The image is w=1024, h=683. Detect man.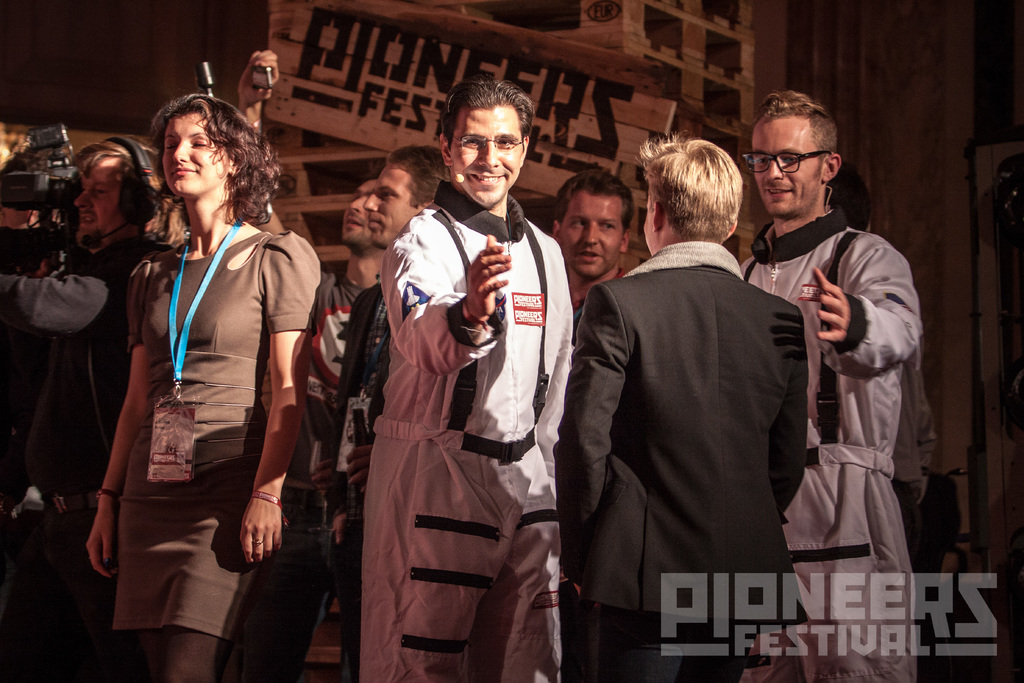
Detection: pyautogui.locateOnScreen(551, 129, 813, 682).
